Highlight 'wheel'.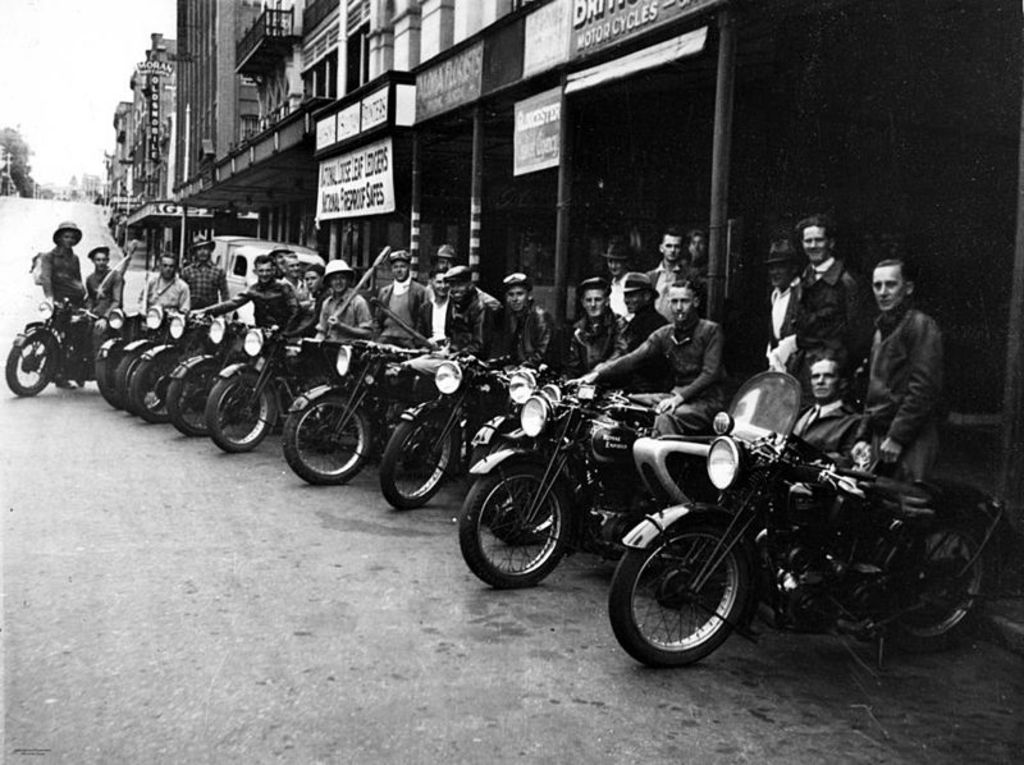
Highlighted region: left=205, top=361, right=274, bottom=458.
